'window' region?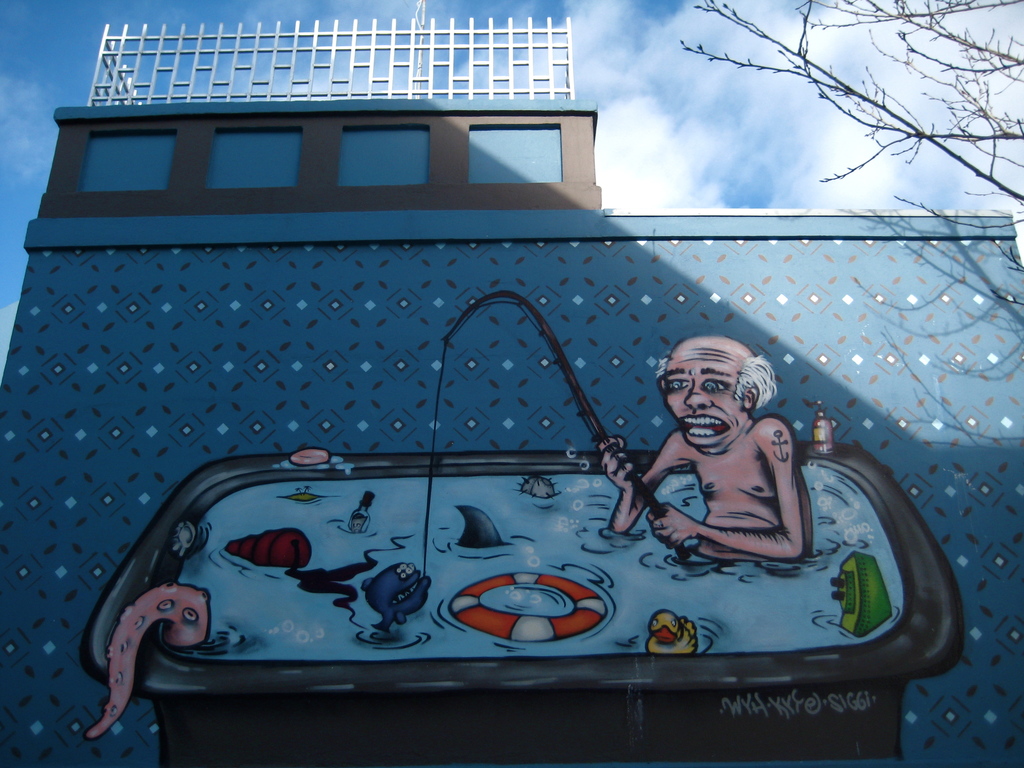
(342, 129, 431, 184)
